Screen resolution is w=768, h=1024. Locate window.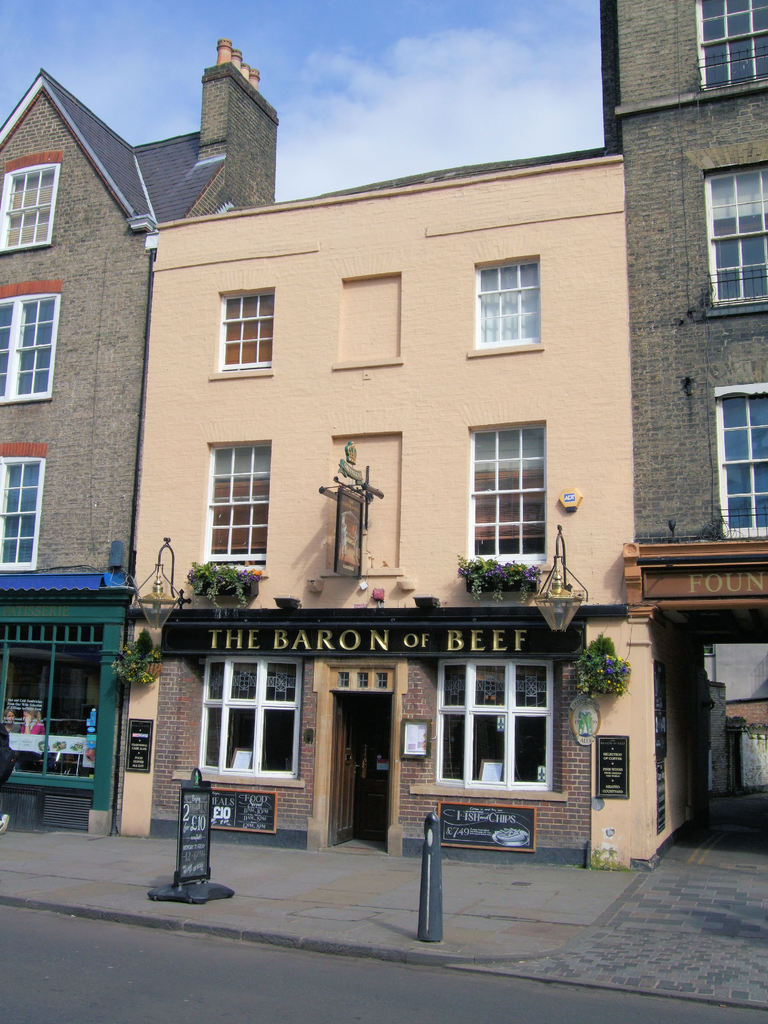
214, 287, 273, 371.
